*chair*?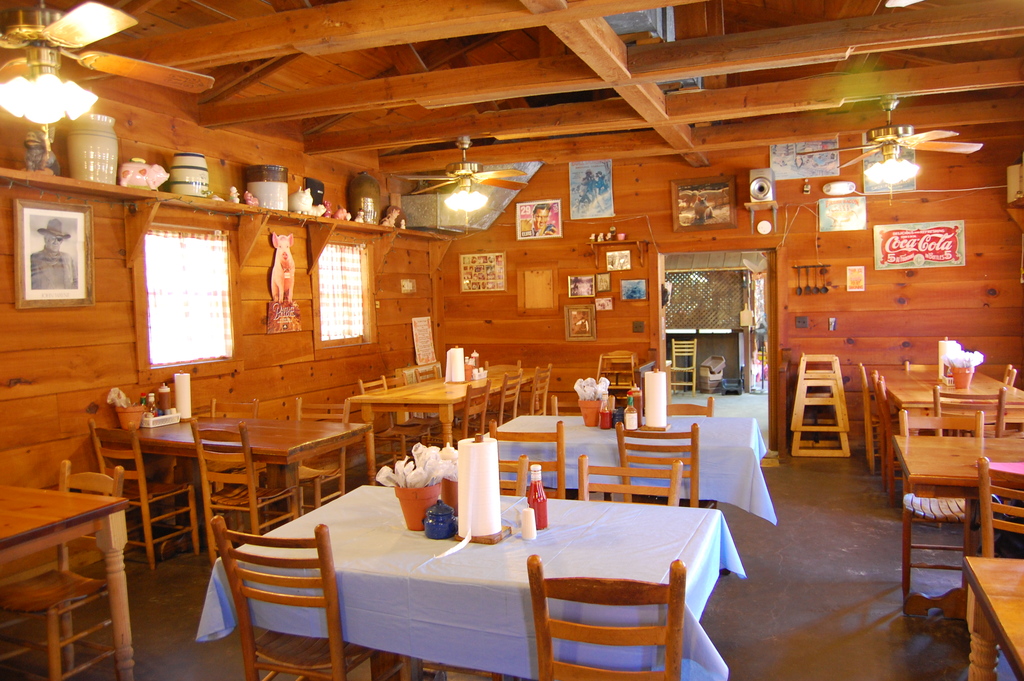
0:461:124:680
